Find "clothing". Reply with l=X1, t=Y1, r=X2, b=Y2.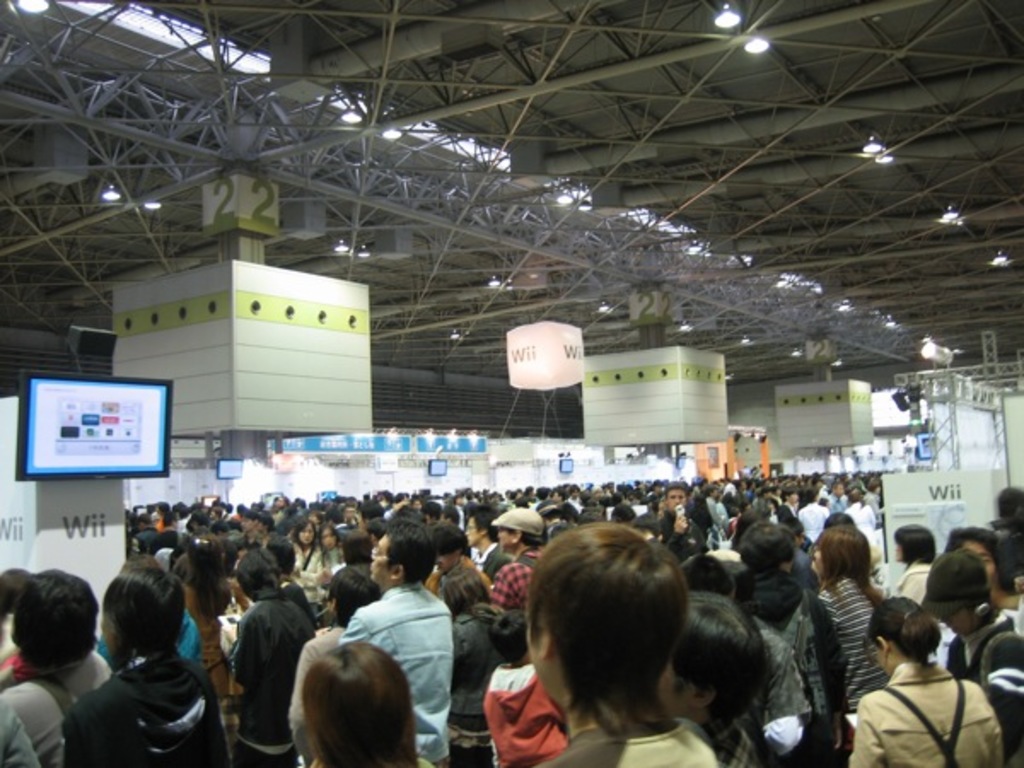
l=503, t=720, r=713, b=766.
